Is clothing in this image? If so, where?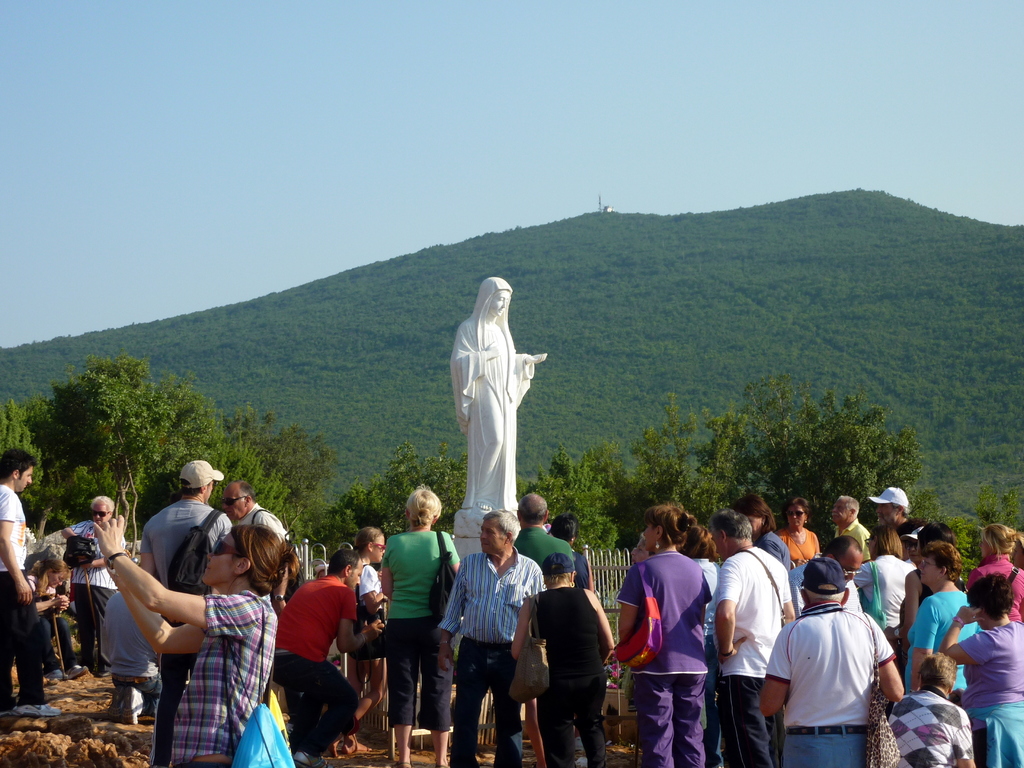
Yes, at x1=514 y1=521 x2=572 y2=567.
